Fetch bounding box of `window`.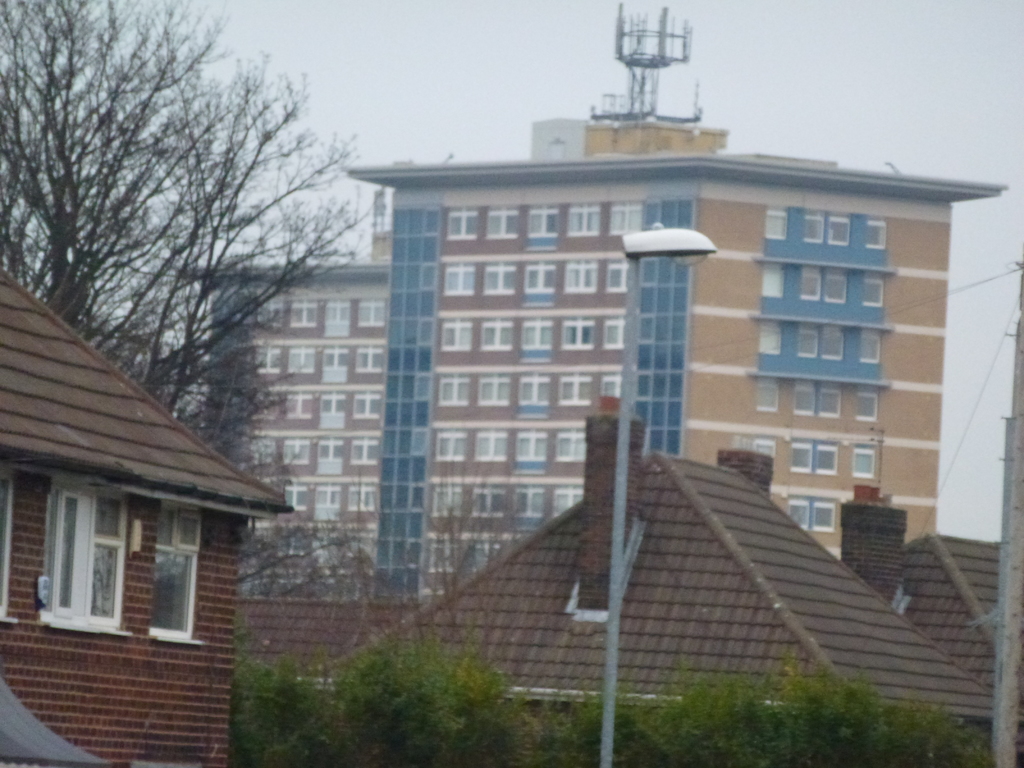
Bbox: Rect(435, 433, 463, 459).
